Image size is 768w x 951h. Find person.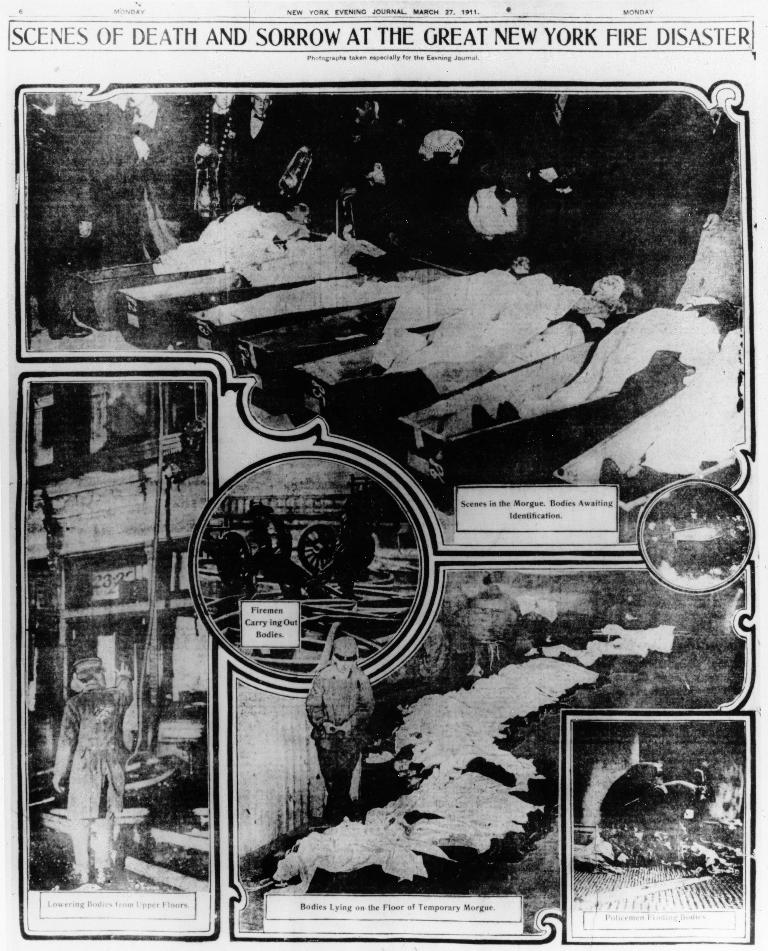
(left=295, top=633, right=378, bottom=830).
